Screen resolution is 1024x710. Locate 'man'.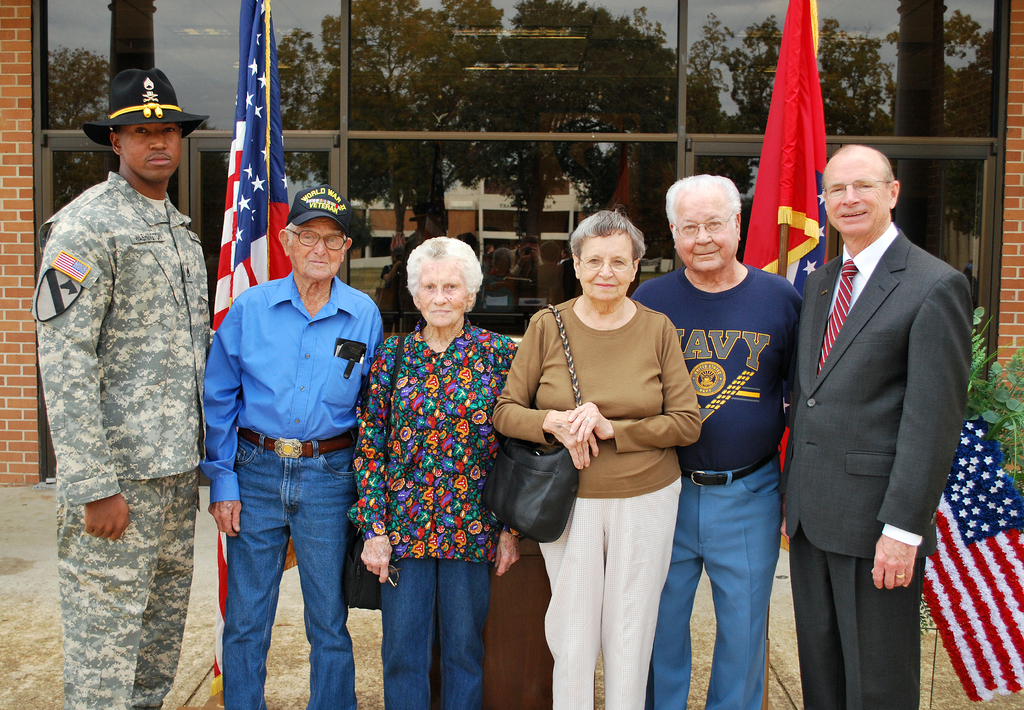
select_region(769, 102, 990, 702).
